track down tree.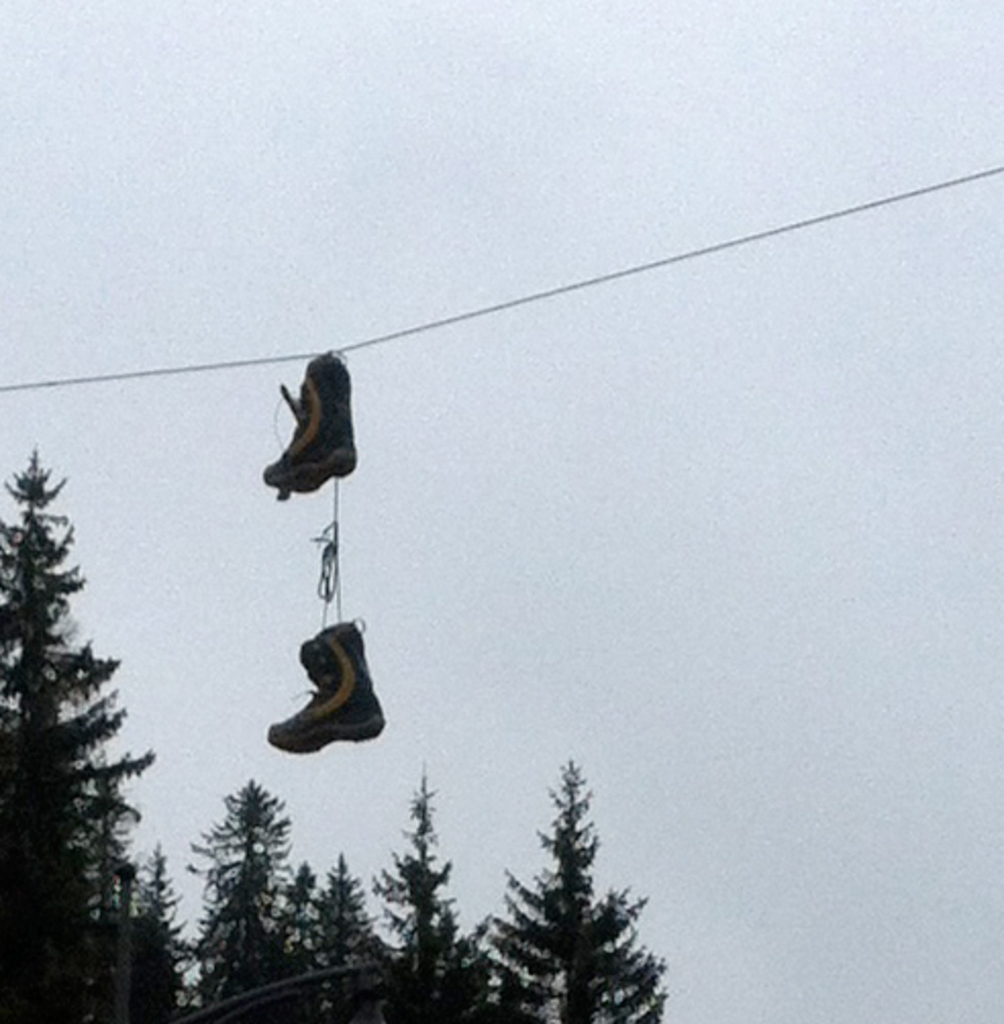
Tracked to box(502, 749, 645, 1012).
